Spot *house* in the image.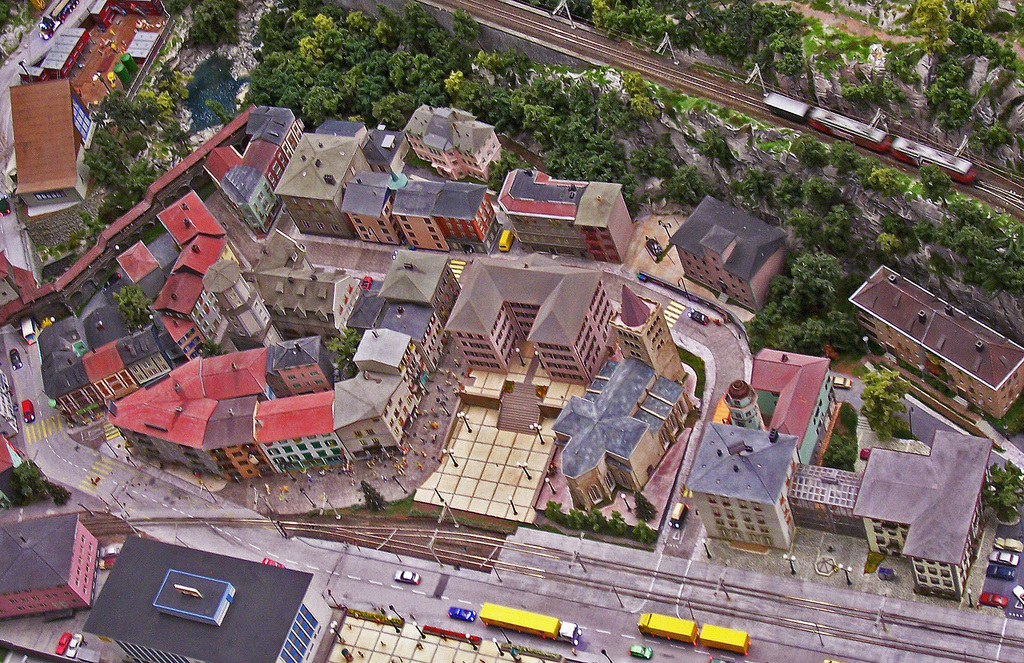
*house* found at crop(455, 258, 626, 405).
